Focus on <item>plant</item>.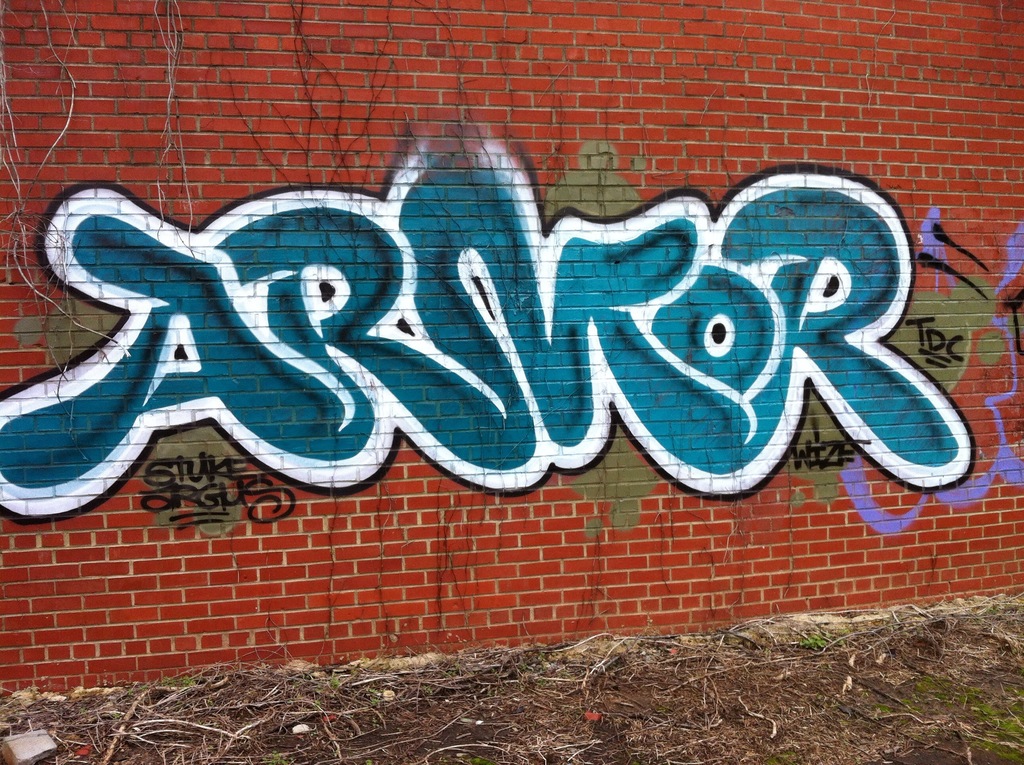
Focused at 911:673:959:704.
